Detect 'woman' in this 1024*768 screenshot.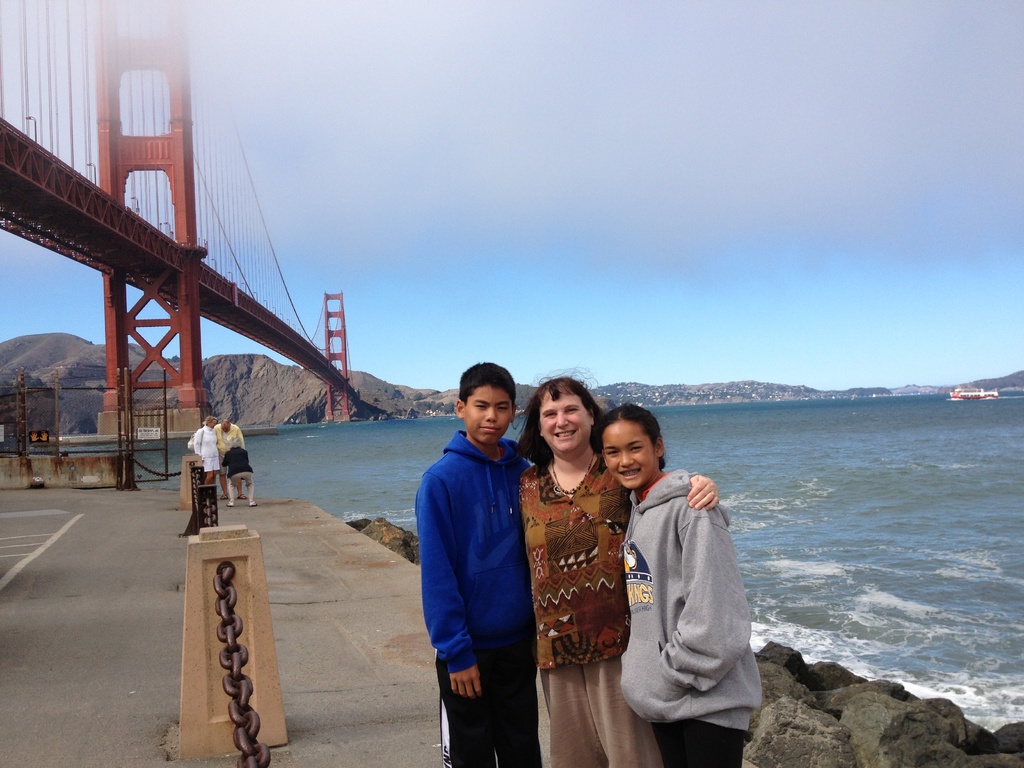
Detection: (x1=513, y1=372, x2=719, y2=767).
